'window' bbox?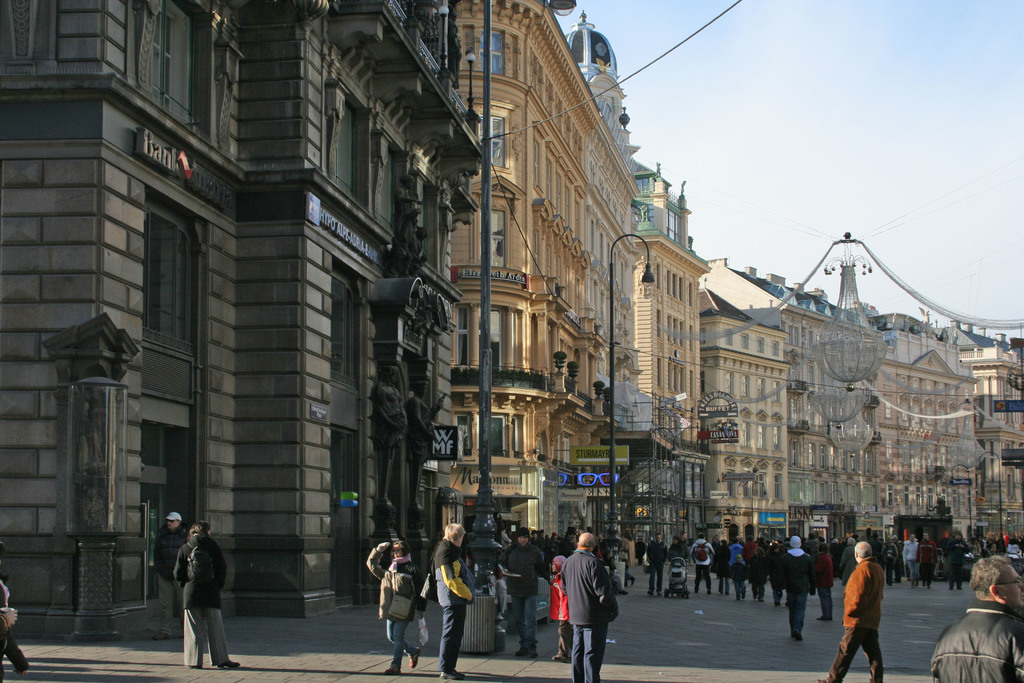
detection(451, 305, 472, 366)
